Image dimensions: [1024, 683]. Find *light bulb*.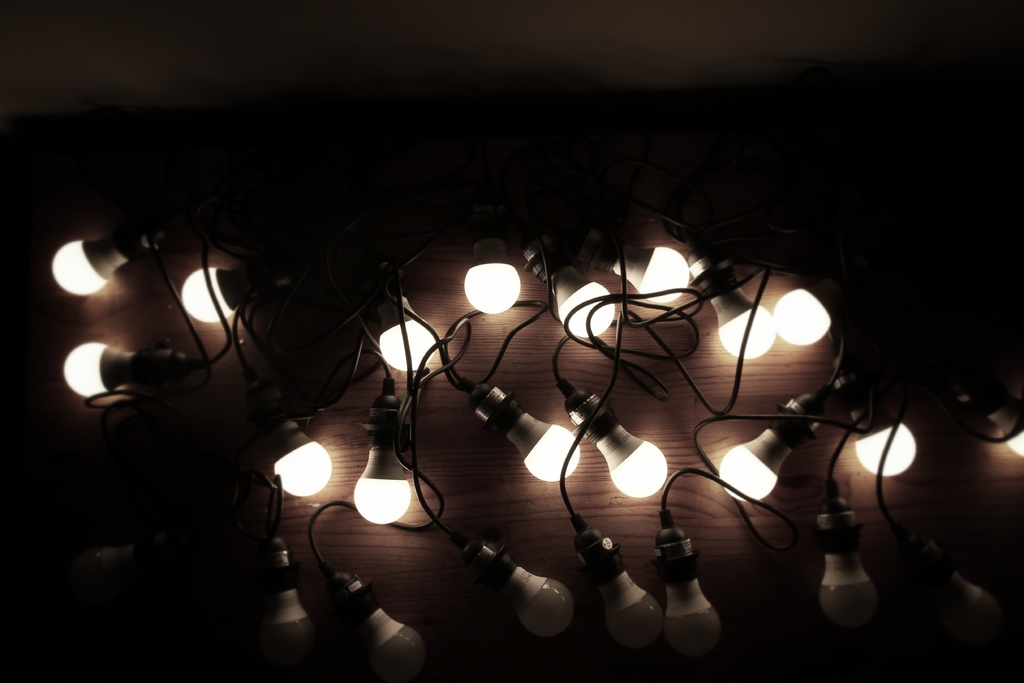
<region>821, 488, 872, 632</region>.
